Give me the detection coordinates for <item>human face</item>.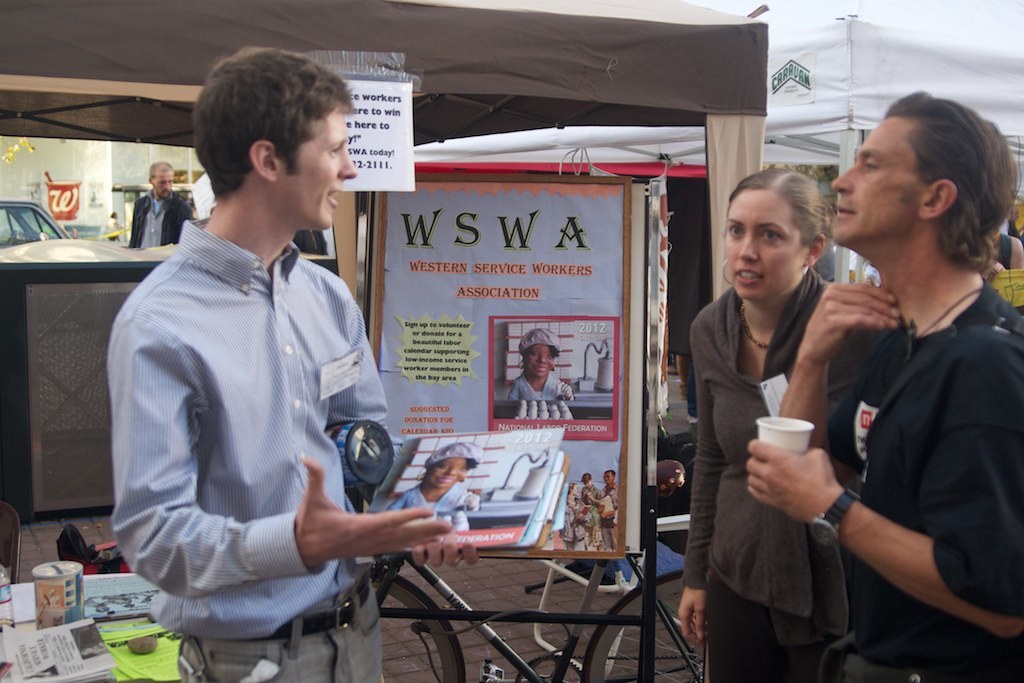
(720, 186, 825, 311).
